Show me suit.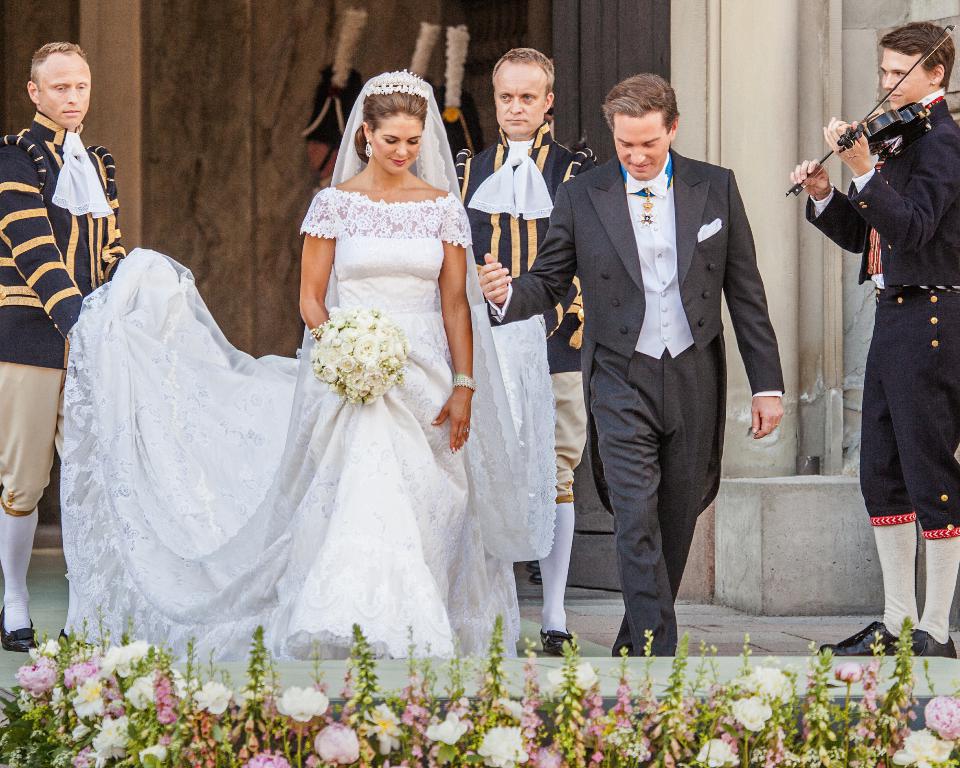
suit is here: 560 88 766 646.
